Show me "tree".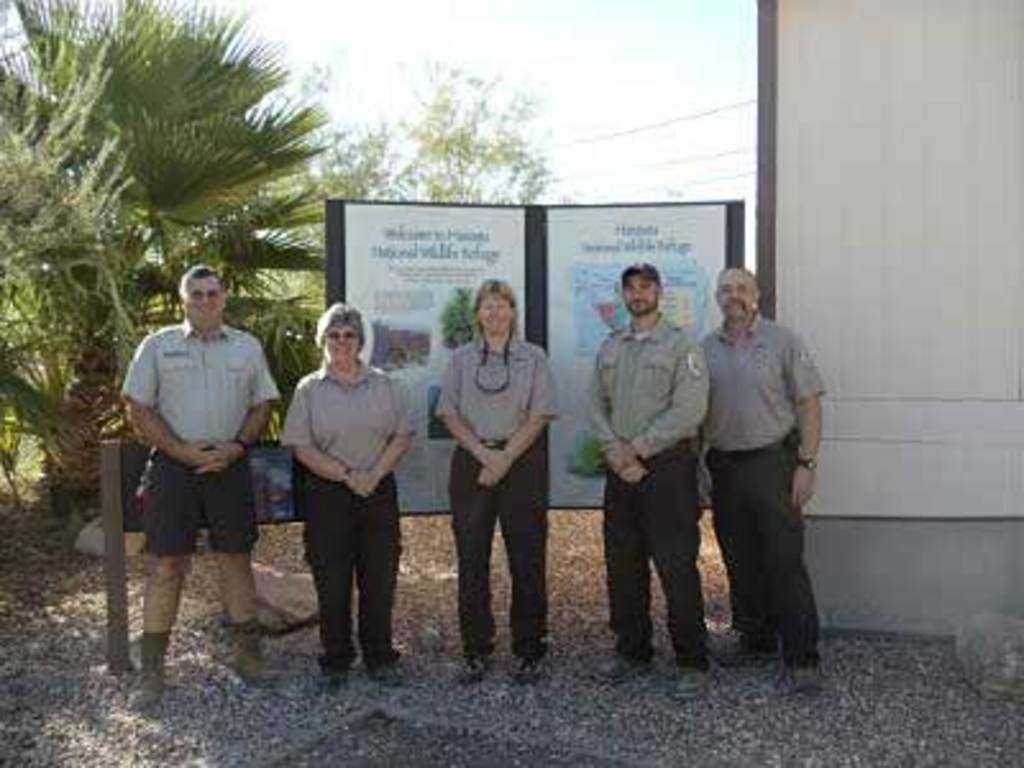
"tree" is here: {"left": 0, "top": 0, "right": 351, "bottom": 392}.
